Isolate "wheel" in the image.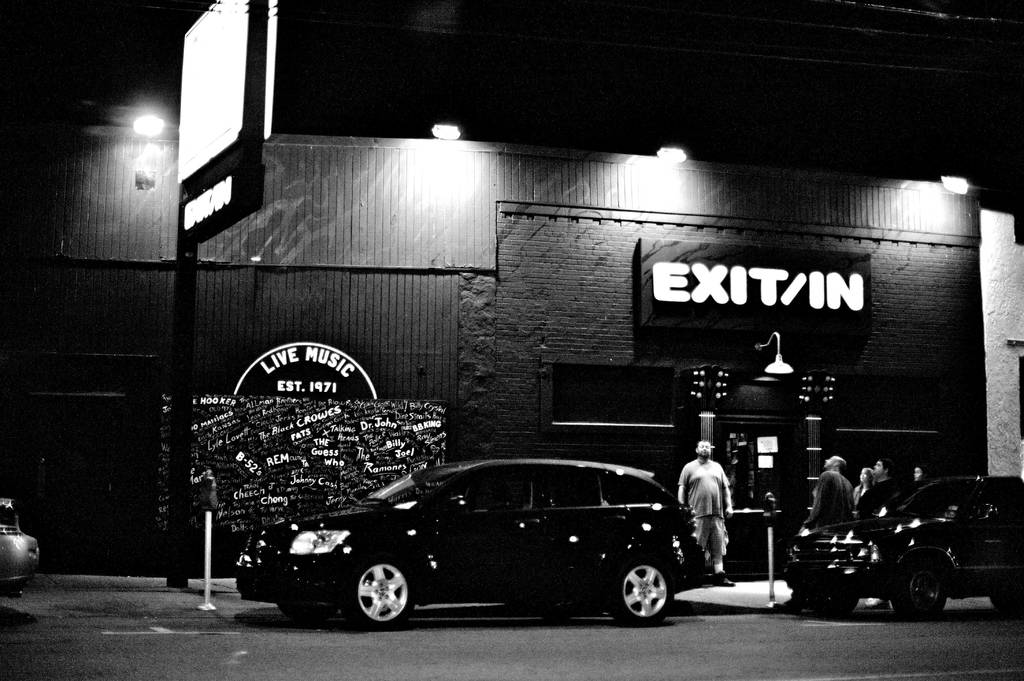
Isolated region: (left=605, top=556, right=676, bottom=627).
